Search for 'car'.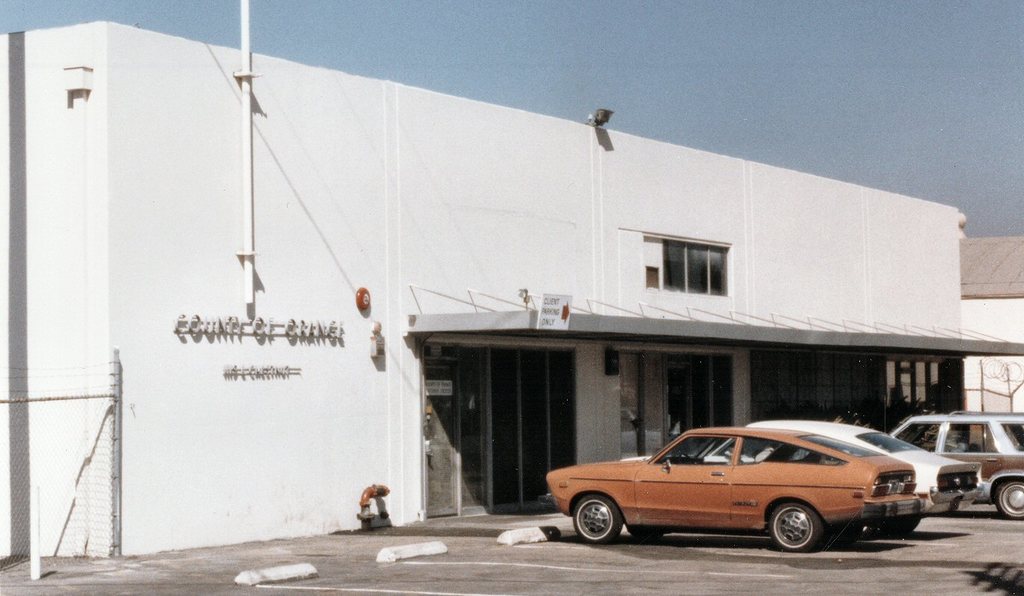
Found at bbox=[891, 409, 1023, 523].
